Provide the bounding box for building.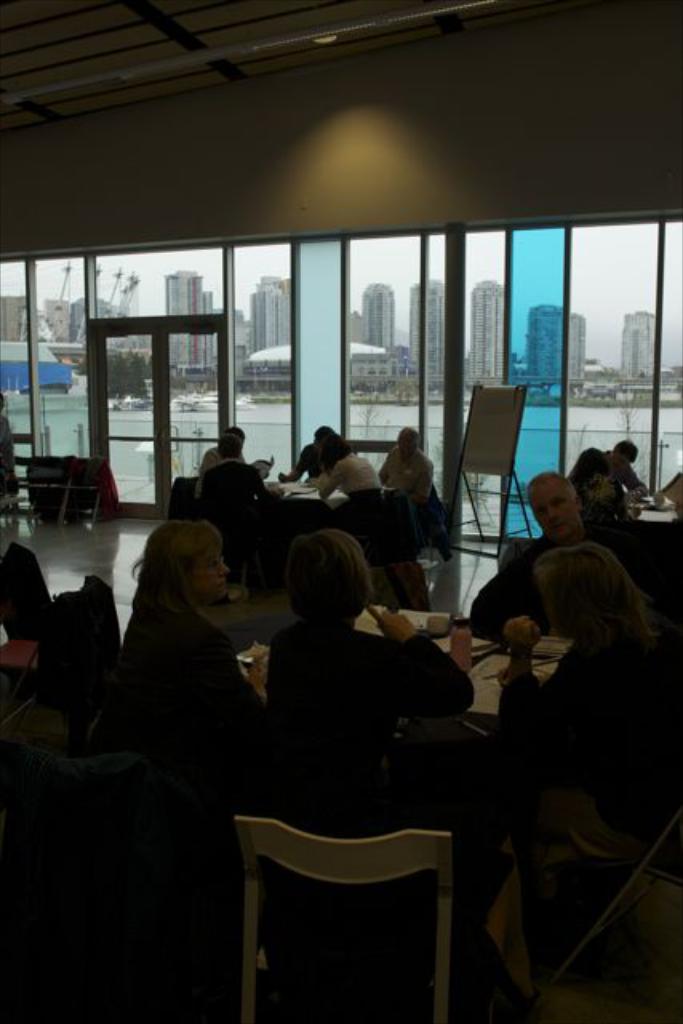
bbox=(0, 0, 681, 1022).
